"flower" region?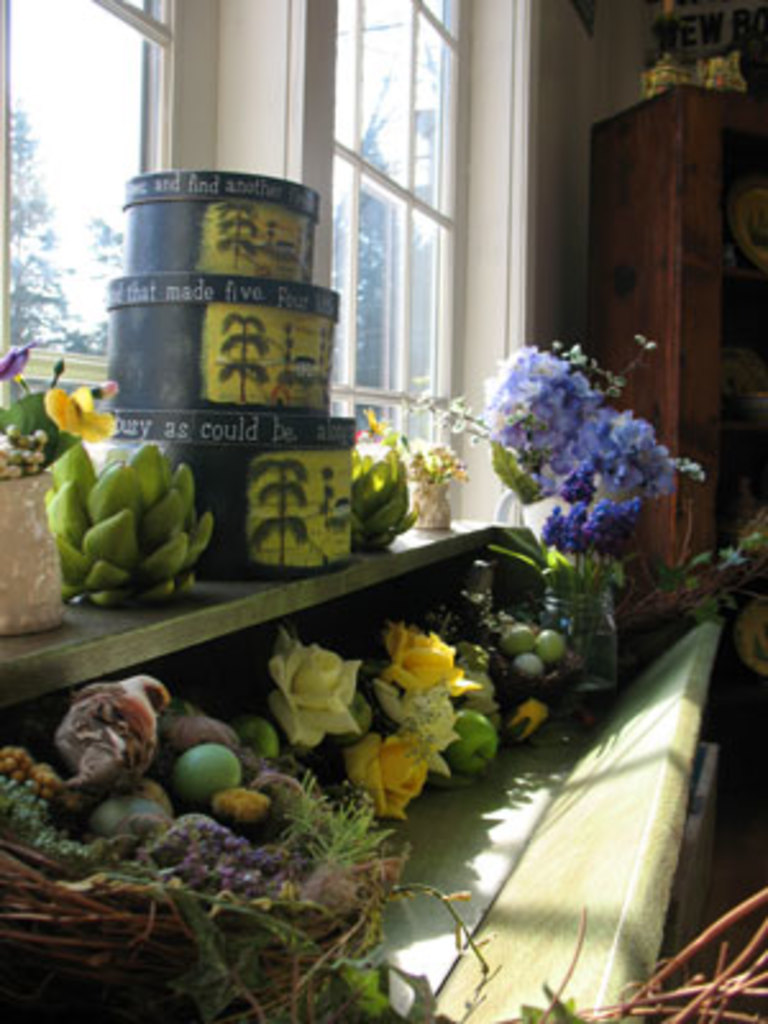
{"x1": 266, "y1": 630, "x2": 369, "y2": 745}
